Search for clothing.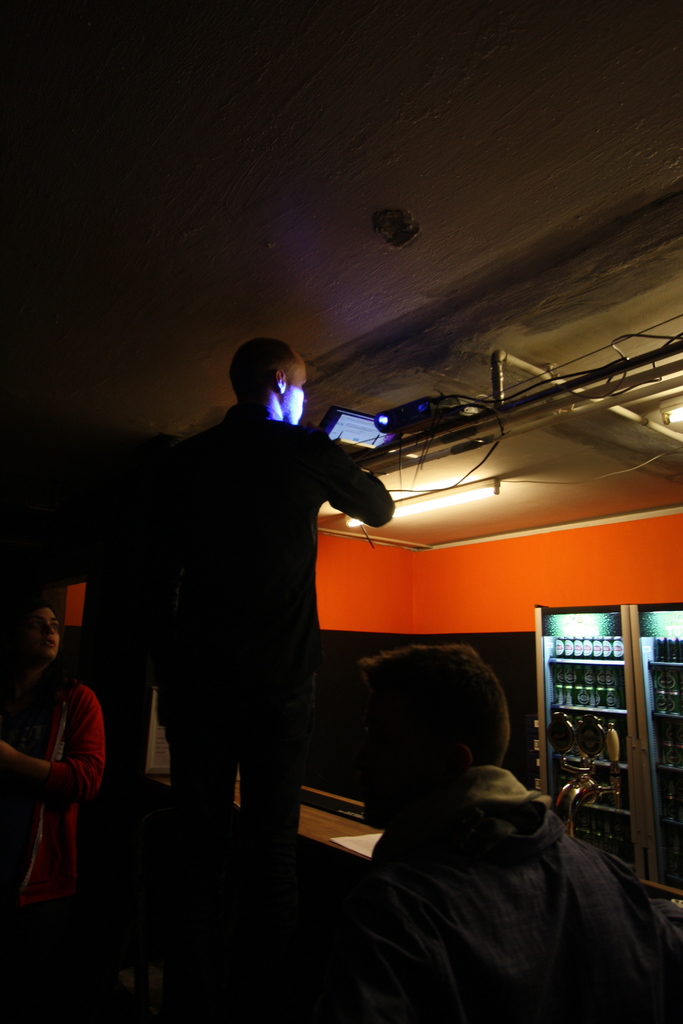
Found at select_region(0, 669, 100, 916).
